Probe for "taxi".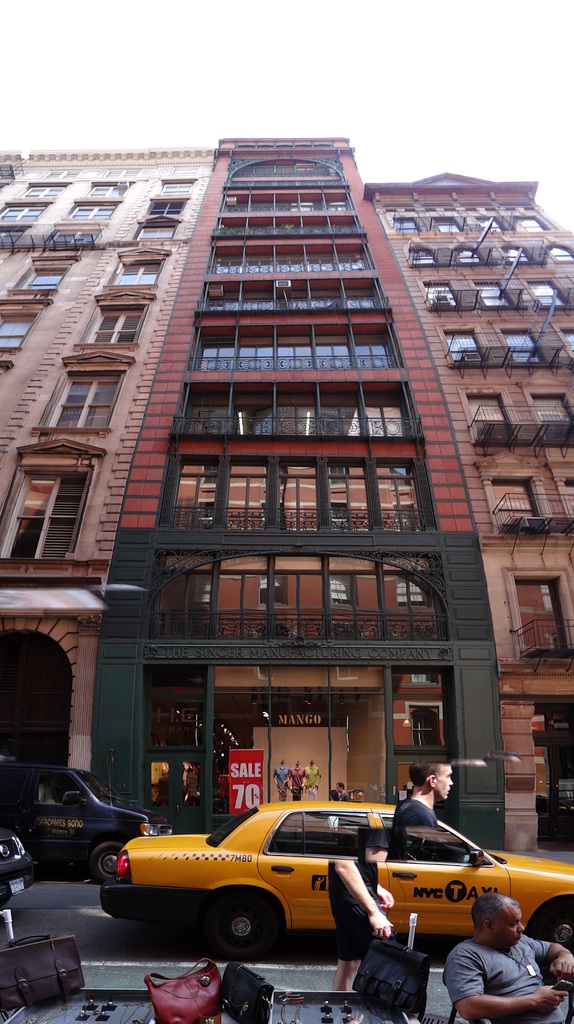
Probe result: Rect(102, 803, 573, 954).
